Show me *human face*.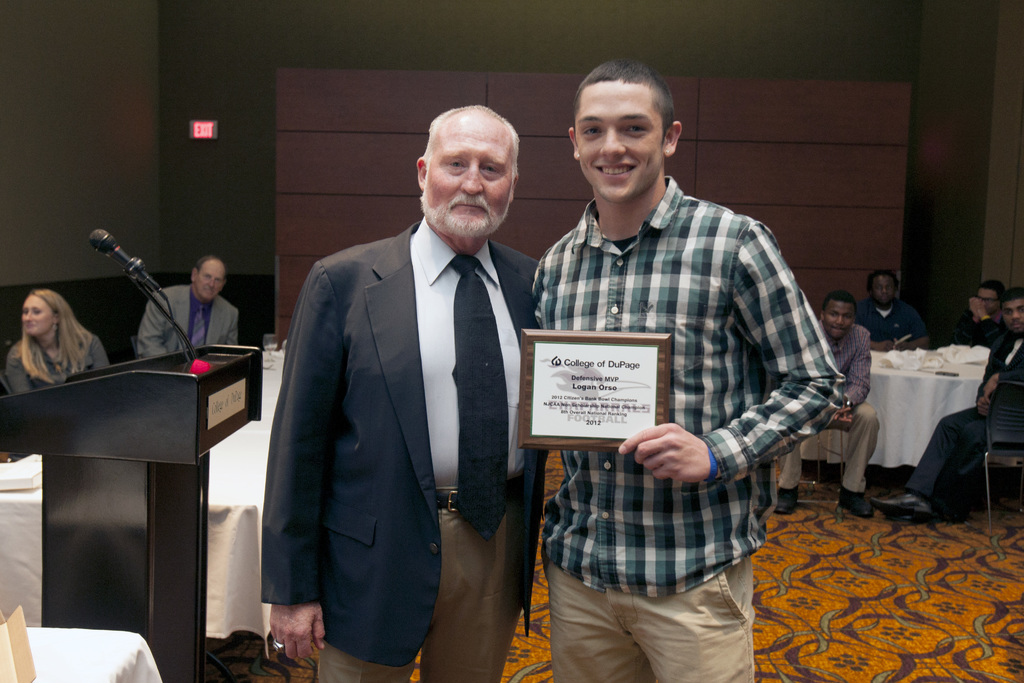
*human face* is here: (874, 277, 893, 303).
